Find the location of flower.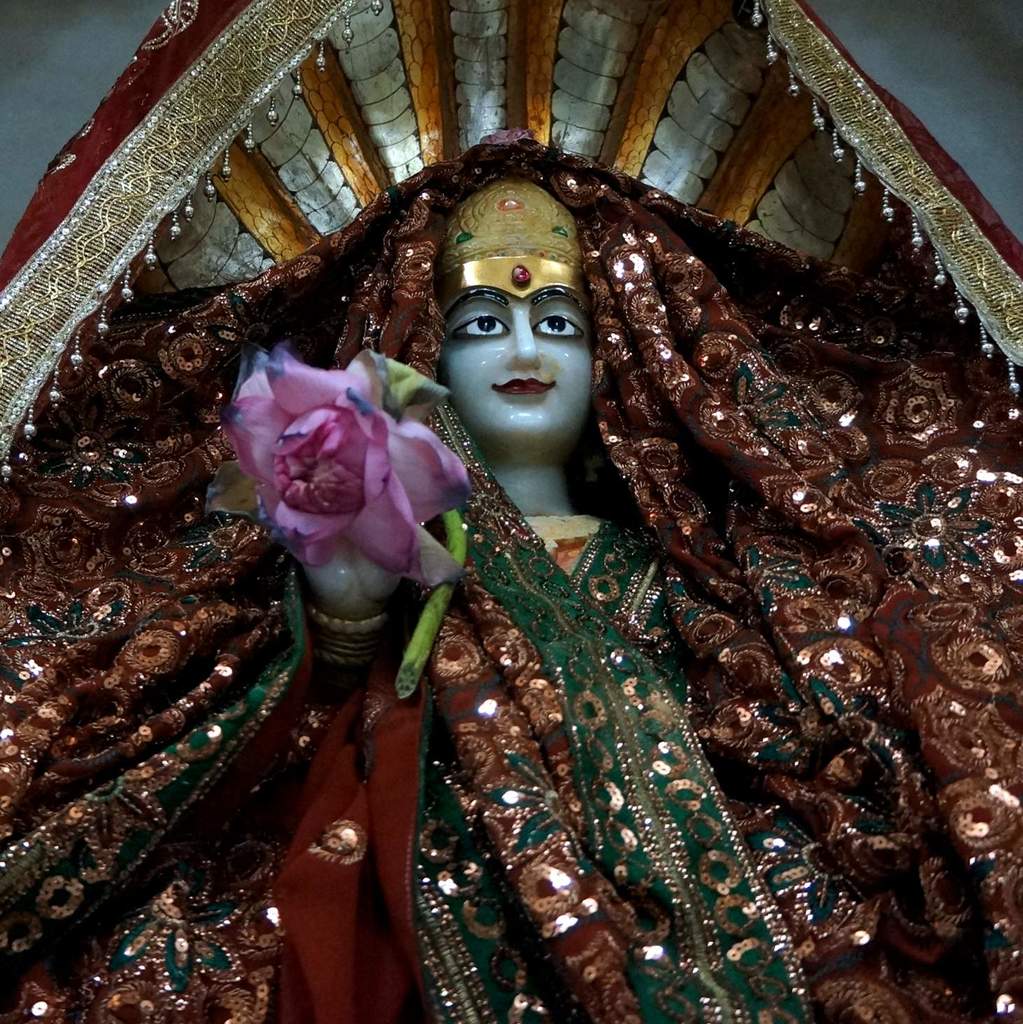
Location: 229/331/441/575.
